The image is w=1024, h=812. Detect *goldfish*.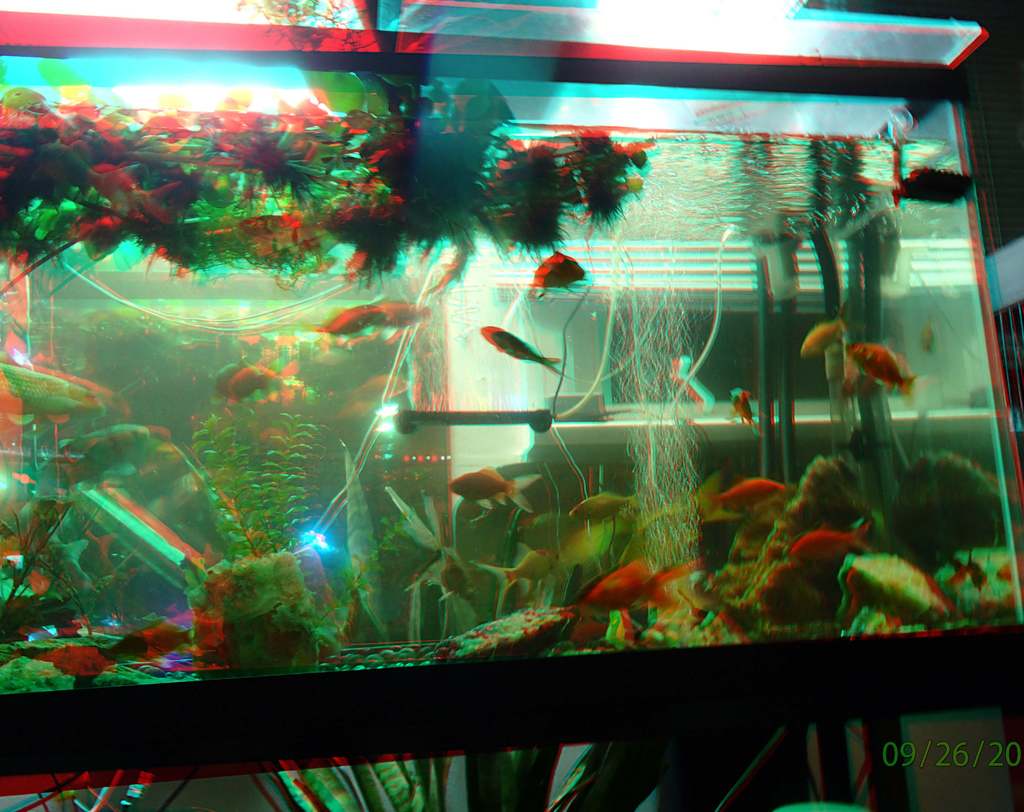
Detection: left=536, top=251, right=587, bottom=289.
